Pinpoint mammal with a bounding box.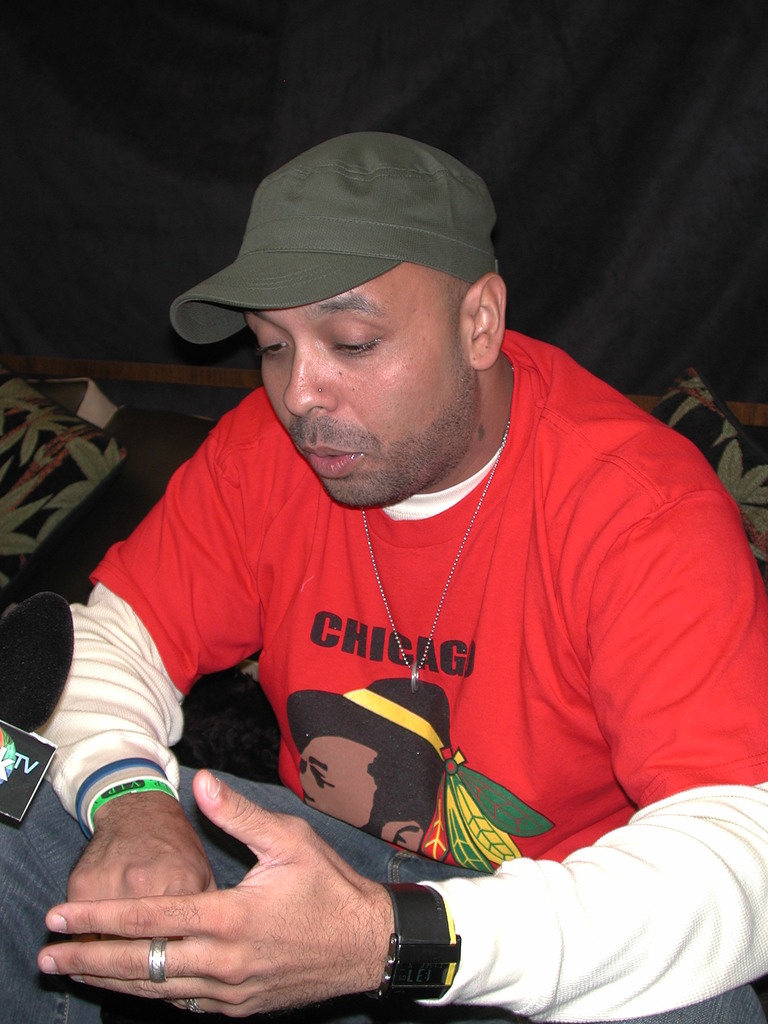
region(20, 187, 767, 1018).
